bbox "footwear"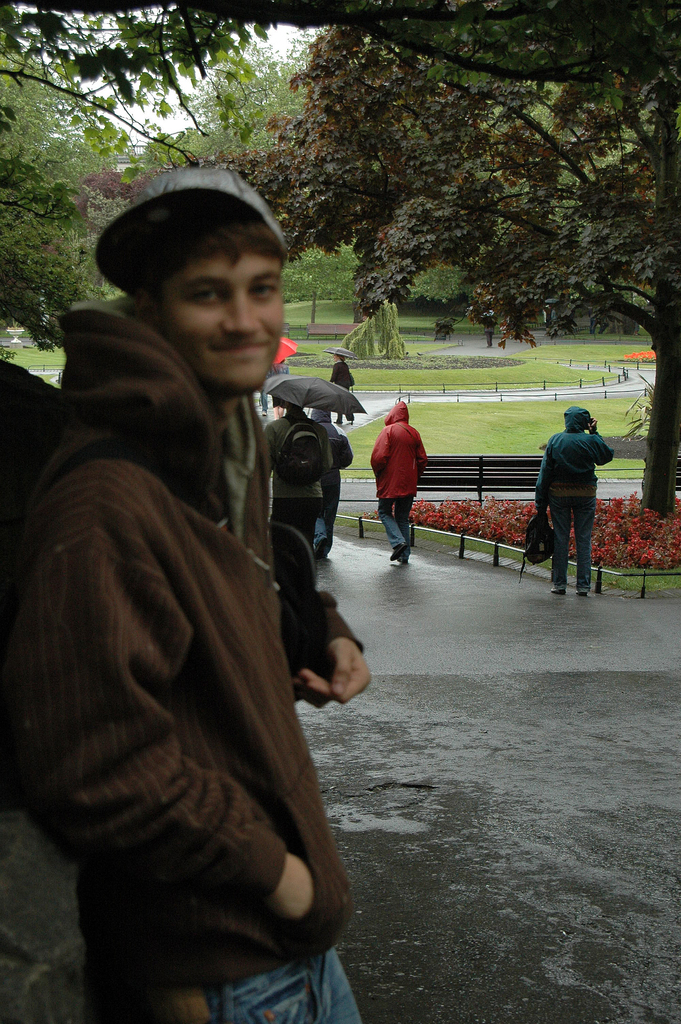
[left=390, top=548, right=395, bottom=564]
